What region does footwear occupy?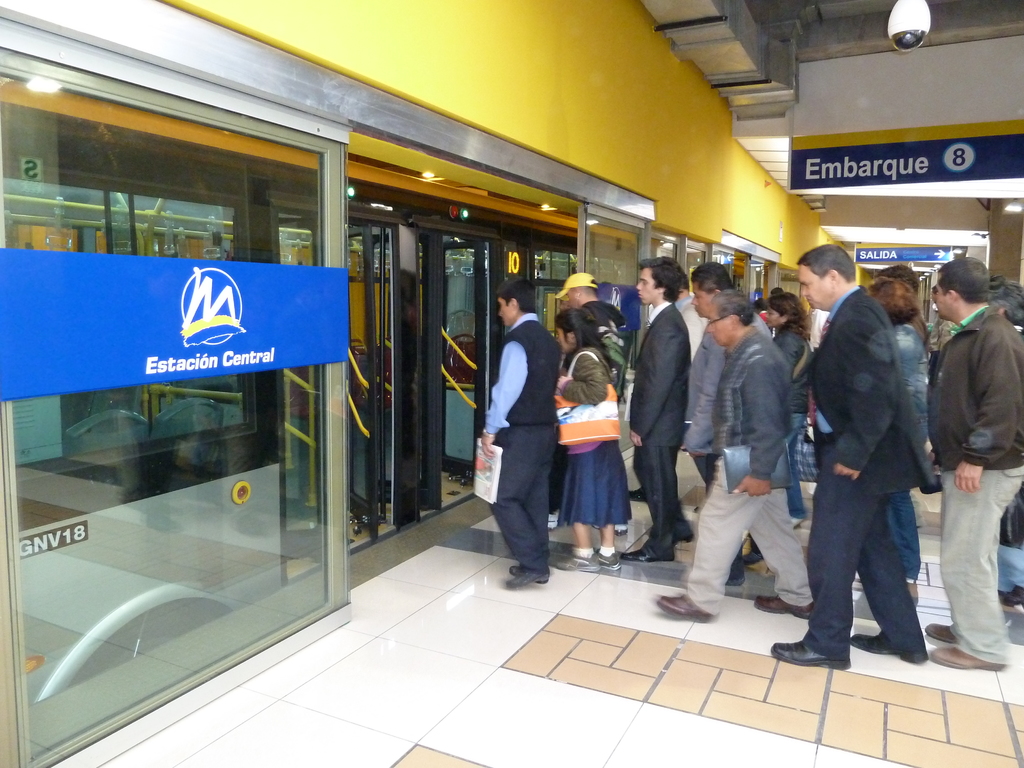
678, 522, 696, 545.
